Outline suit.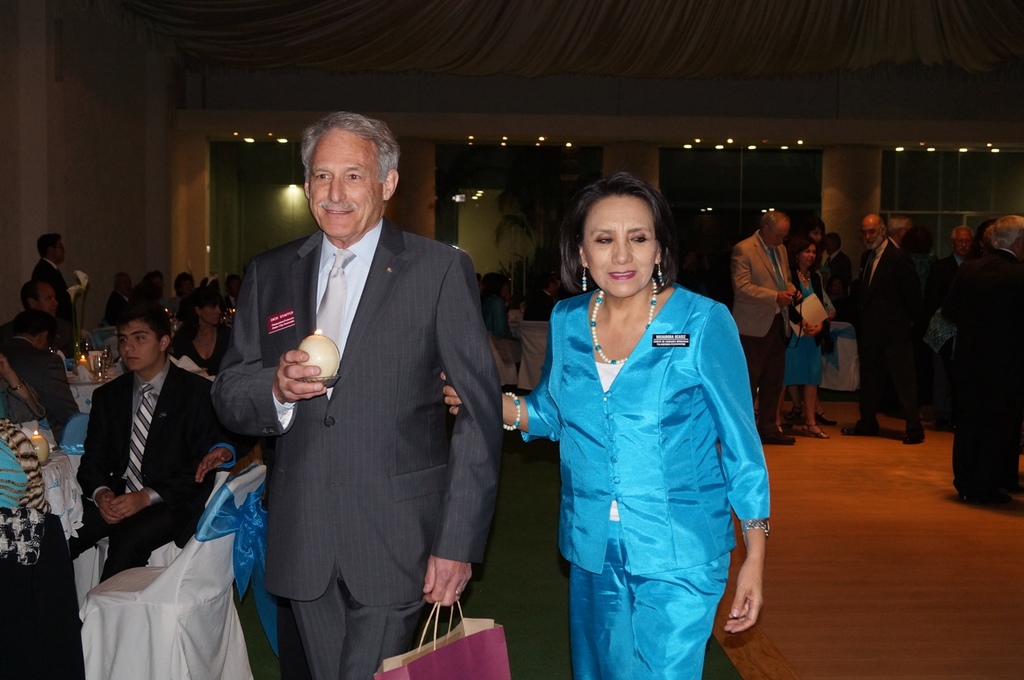
Outline: box(850, 233, 922, 430).
